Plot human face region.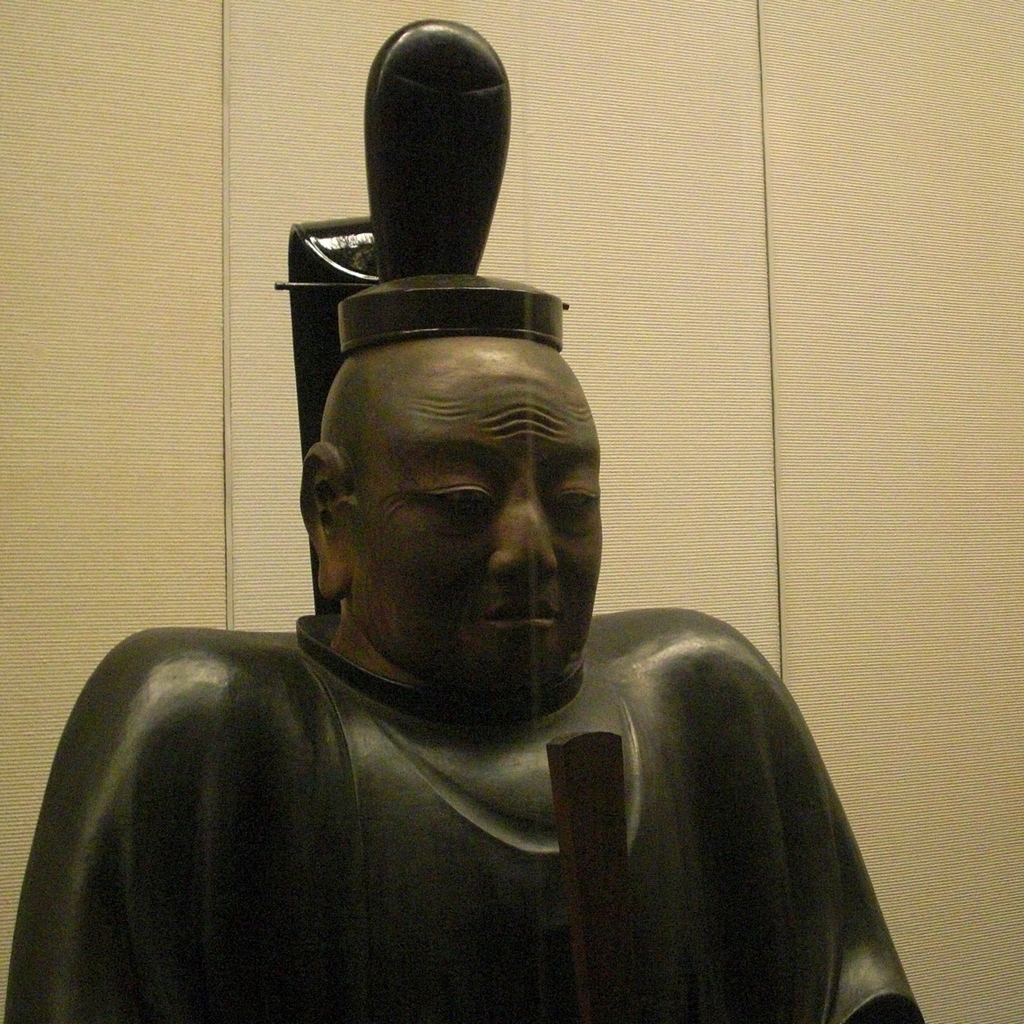
Plotted at l=334, t=340, r=608, b=711.
